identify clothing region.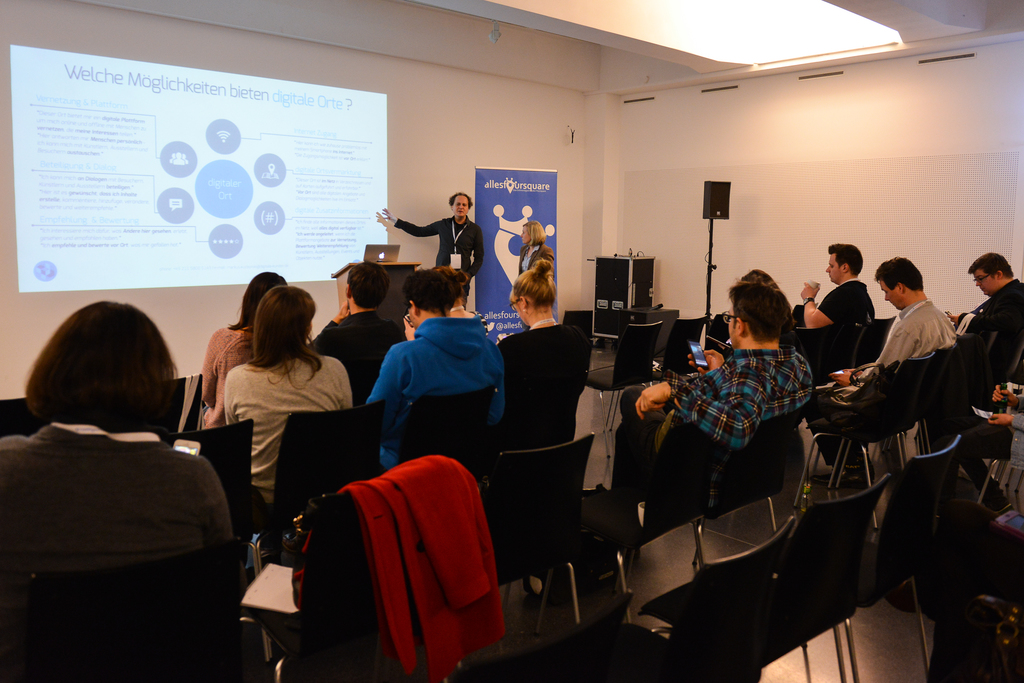
Region: x1=363 y1=313 x2=511 y2=473.
